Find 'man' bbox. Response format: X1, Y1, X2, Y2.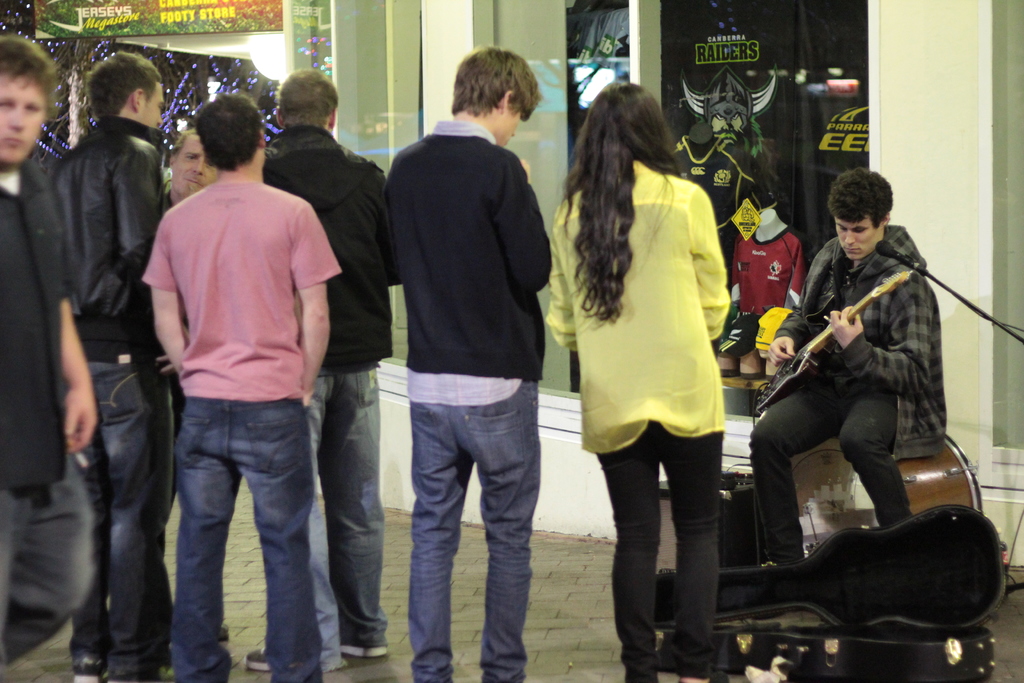
67, 128, 219, 682.
